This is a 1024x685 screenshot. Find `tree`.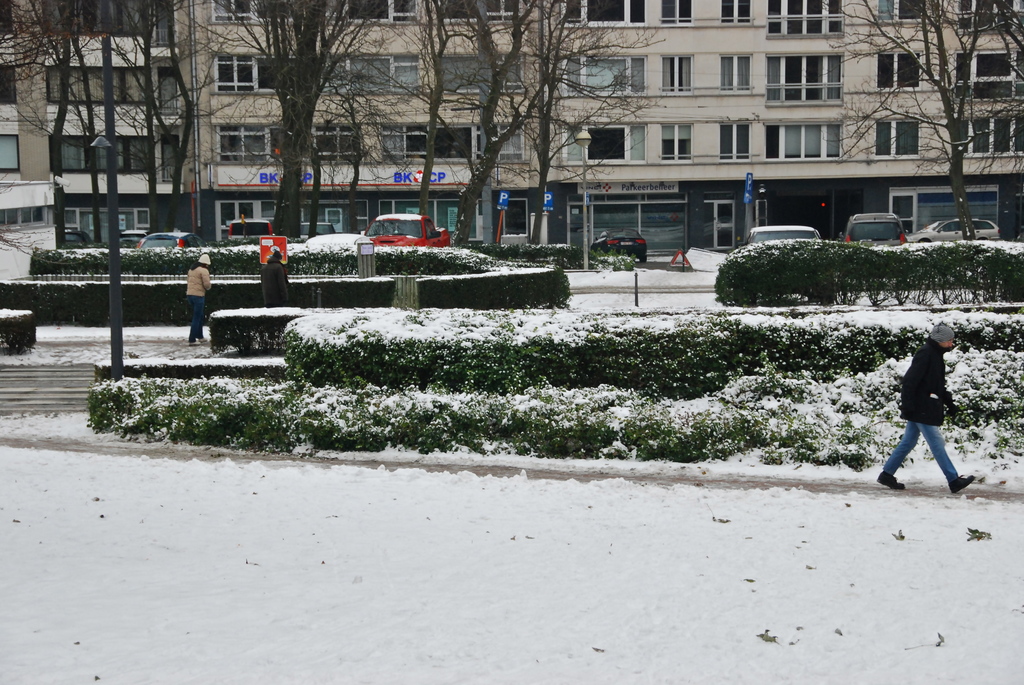
Bounding box: {"left": 67, "top": 0, "right": 252, "bottom": 235}.
